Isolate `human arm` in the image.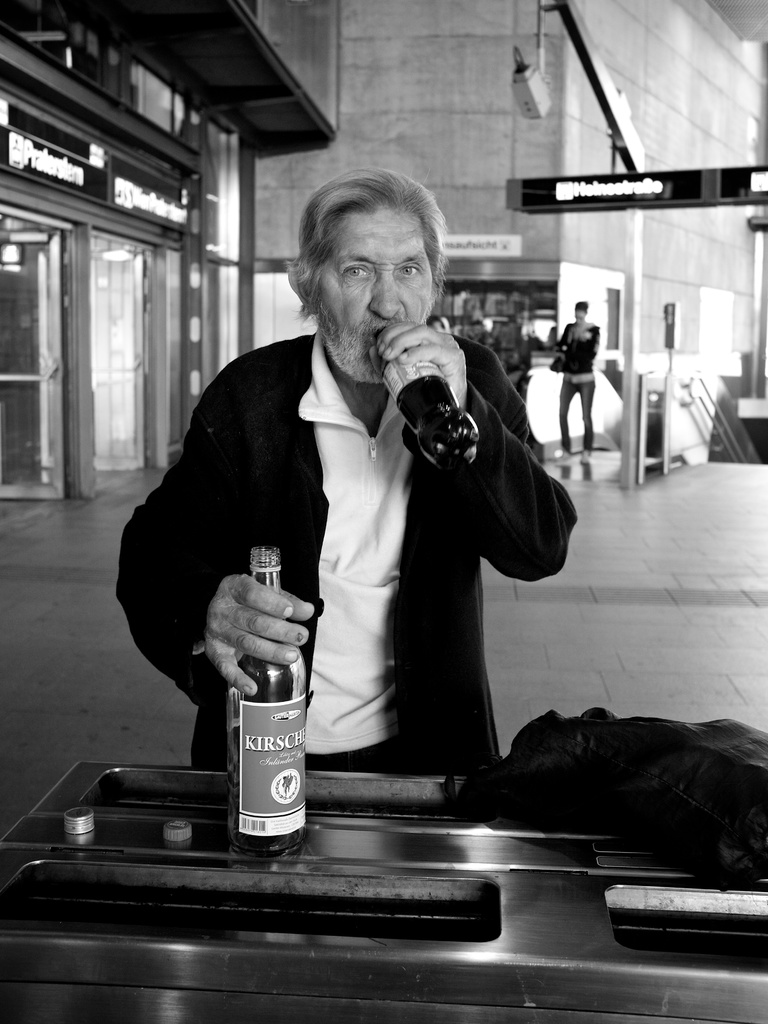
Isolated region: (x1=395, y1=345, x2=560, y2=584).
